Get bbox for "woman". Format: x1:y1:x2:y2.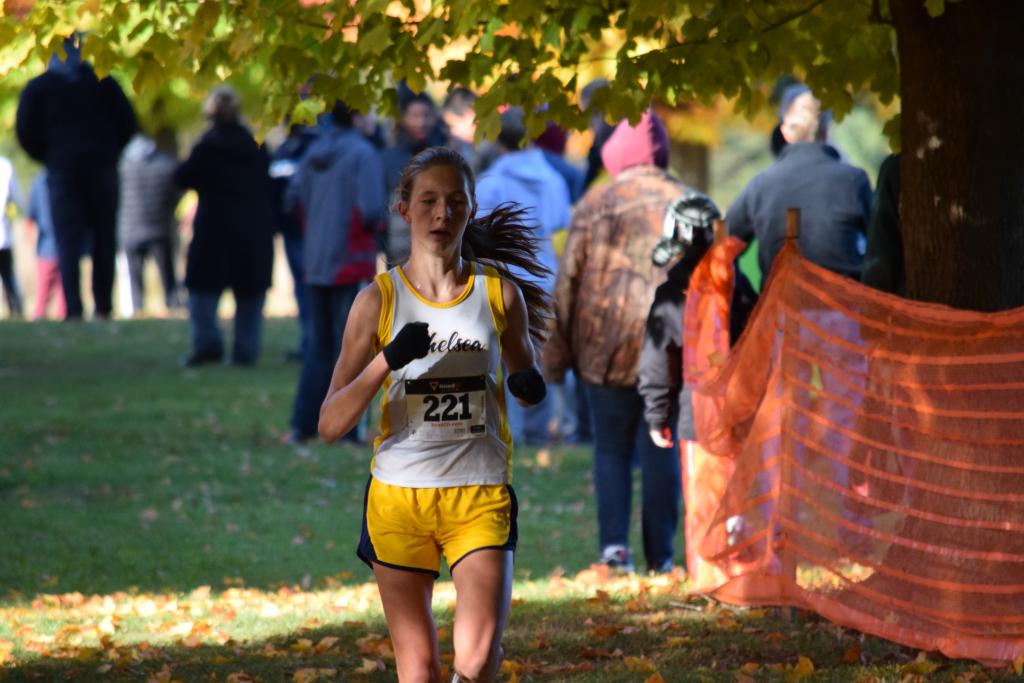
328:155:552:679.
